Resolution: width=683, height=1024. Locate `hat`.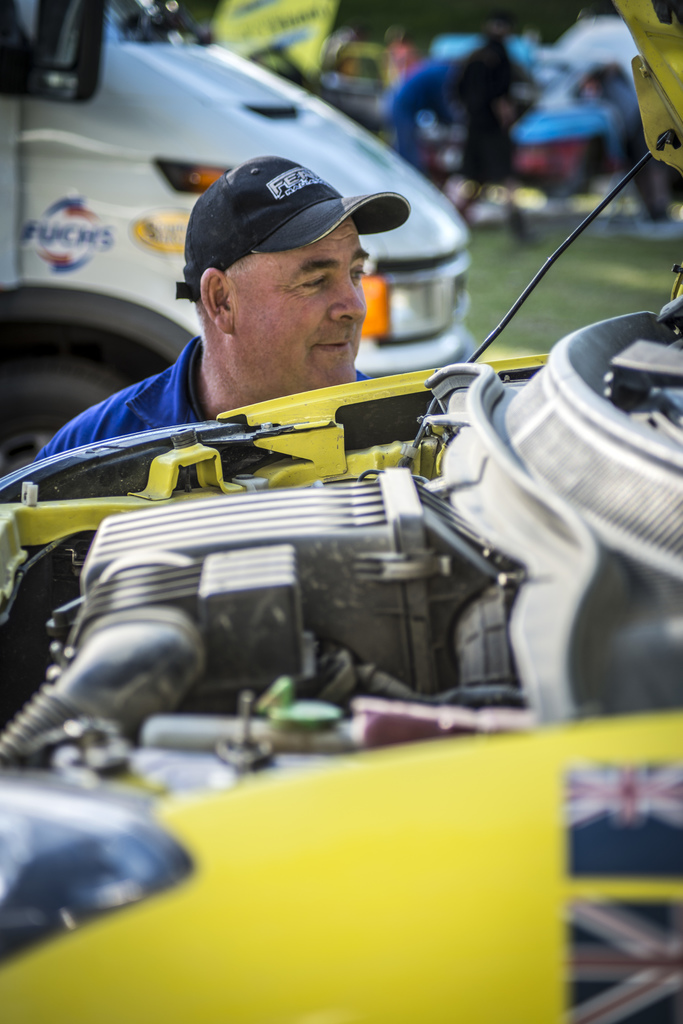
(left=179, top=150, right=410, bottom=302).
